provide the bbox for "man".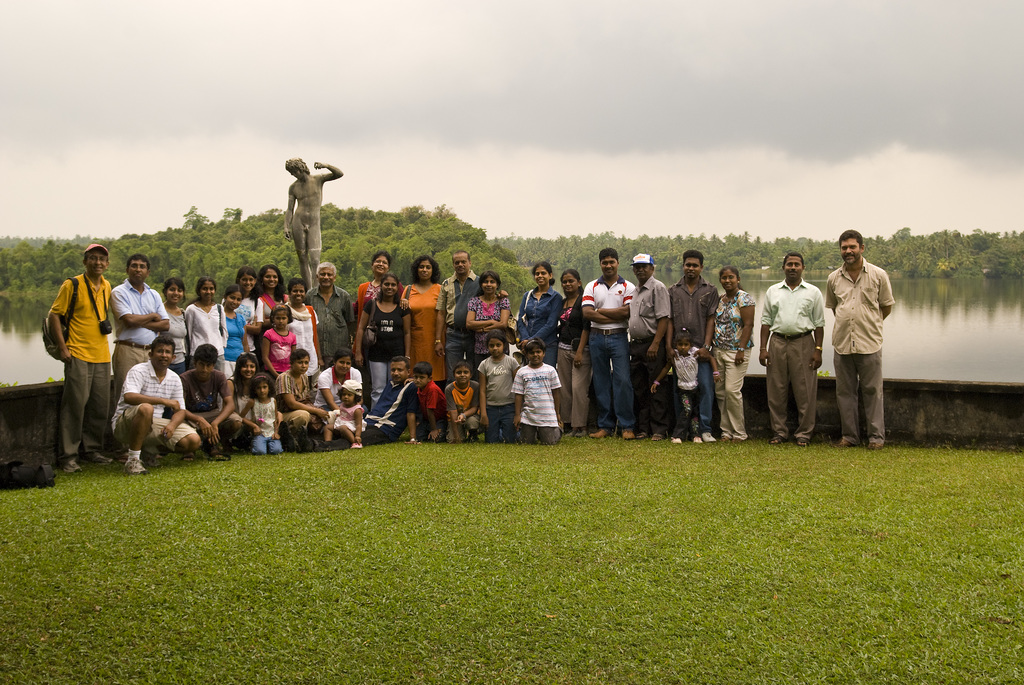
BBox(277, 353, 424, 455).
